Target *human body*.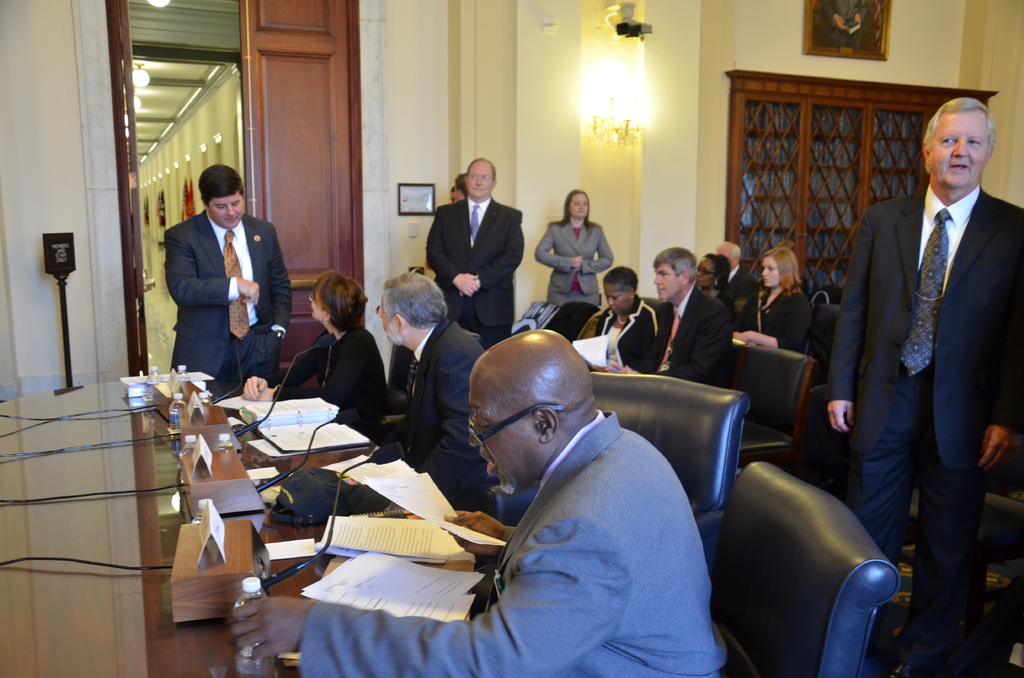
Target region: region(290, 337, 687, 657).
